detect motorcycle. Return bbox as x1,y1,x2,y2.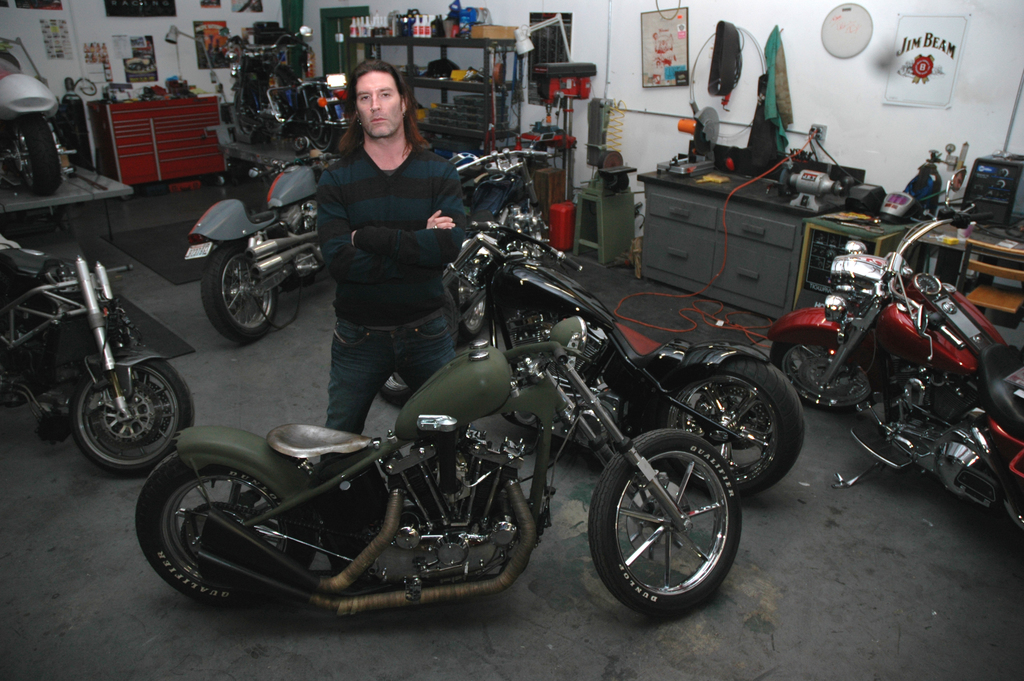
133,302,749,623.
